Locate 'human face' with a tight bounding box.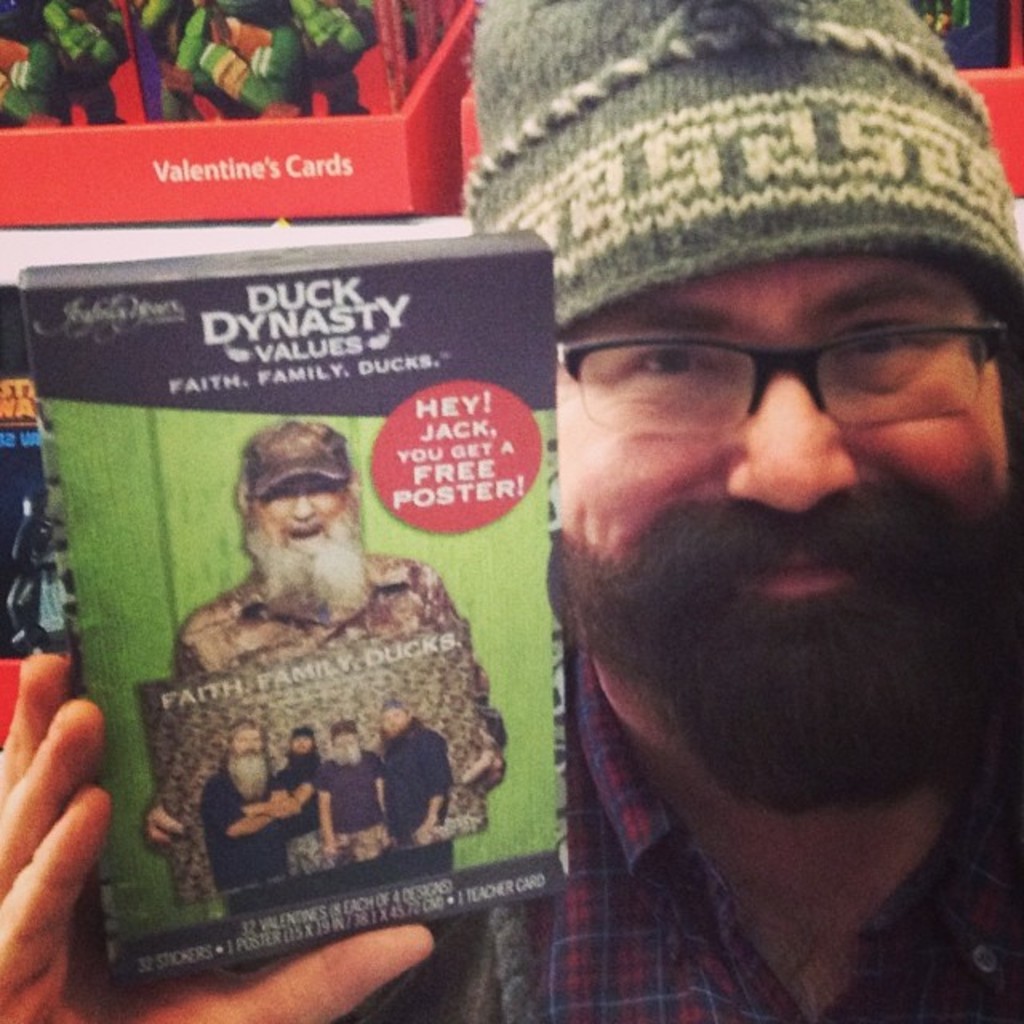
(x1=382, y1=707, x2=414, y2=730).
